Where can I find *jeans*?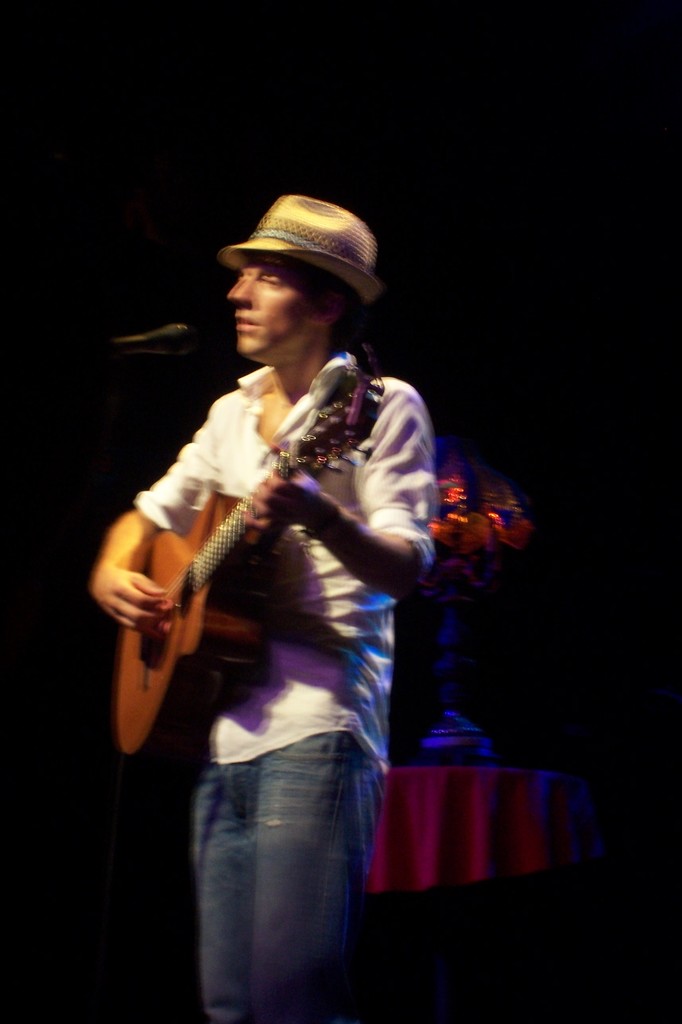
You can find it at [165, 731, 384, 1023].
